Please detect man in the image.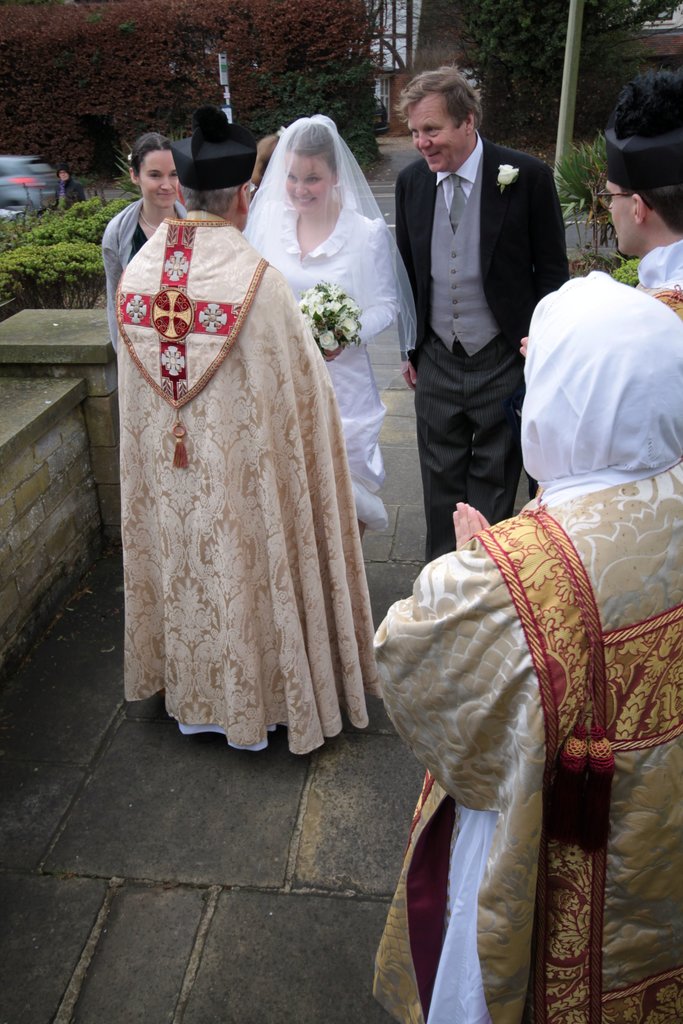
[left=598, top=78, right=682, bottom=323].
